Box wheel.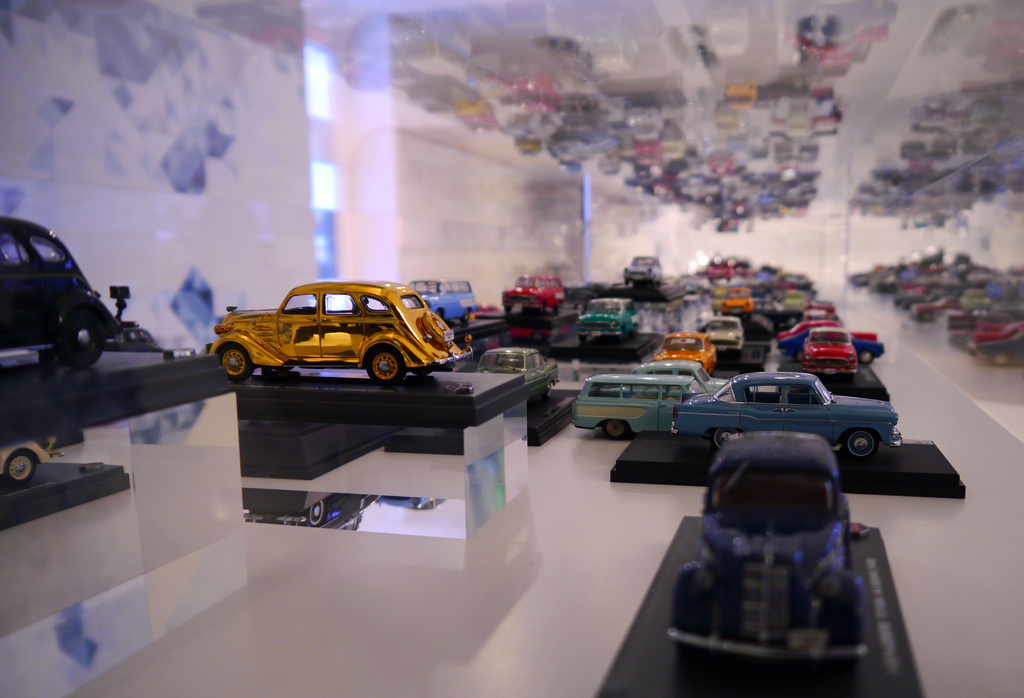
56,315,106,369.
